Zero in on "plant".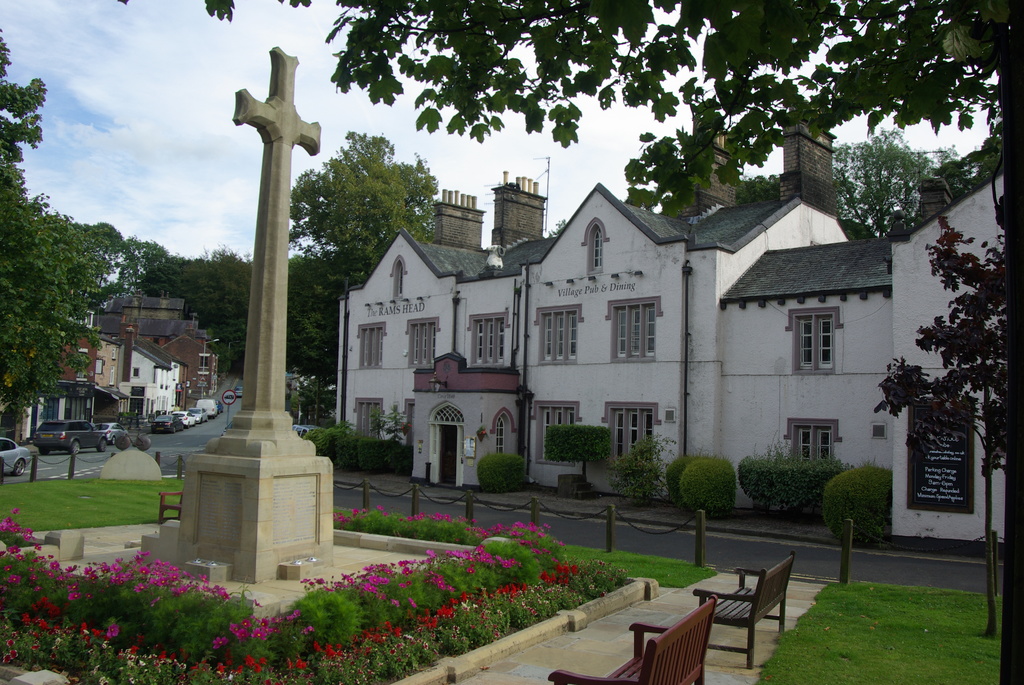
Zeroed in: 282:374:340:433.
